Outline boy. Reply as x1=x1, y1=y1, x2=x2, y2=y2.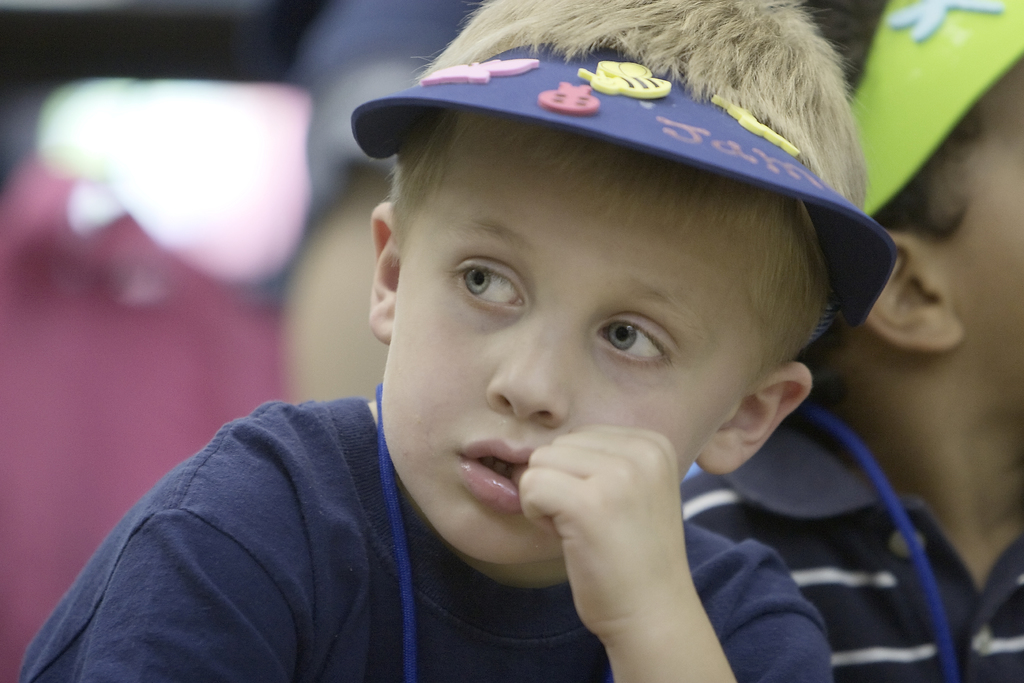
x1=29, y1=0, x2=833, y2=680.
